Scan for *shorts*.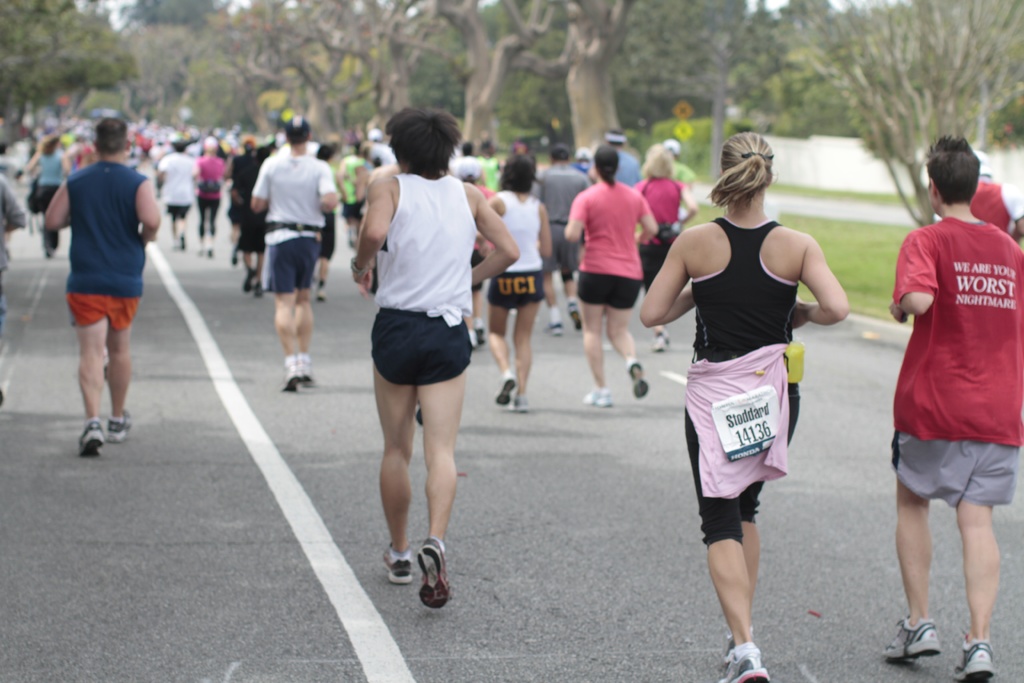
Scan result: (890,437,1015,509).
